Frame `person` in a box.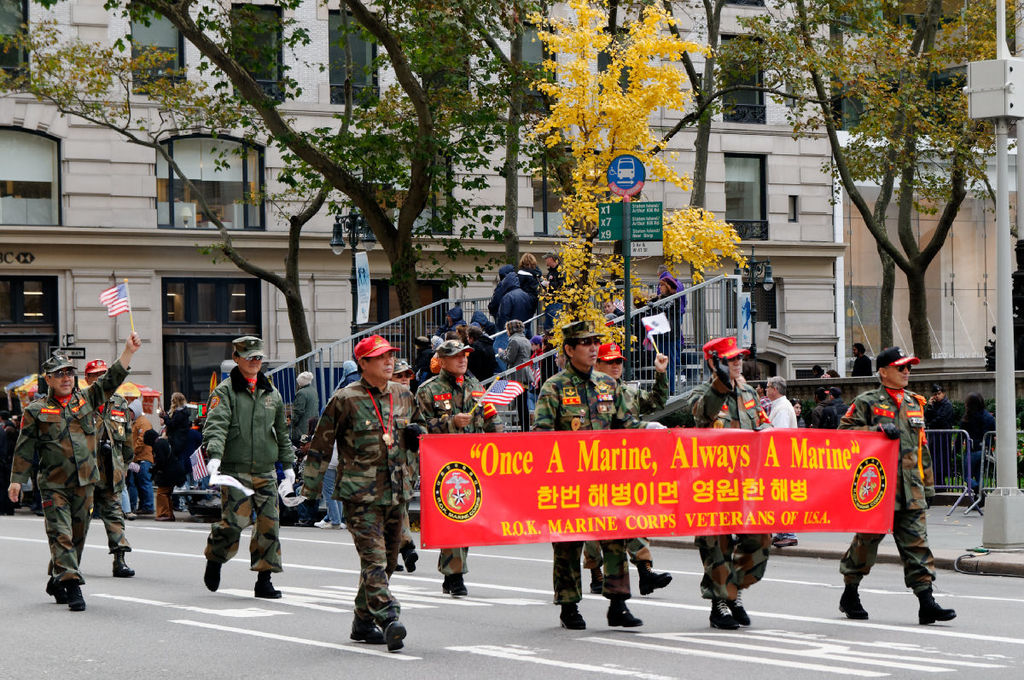
rect(134, 426, 181, 512).
